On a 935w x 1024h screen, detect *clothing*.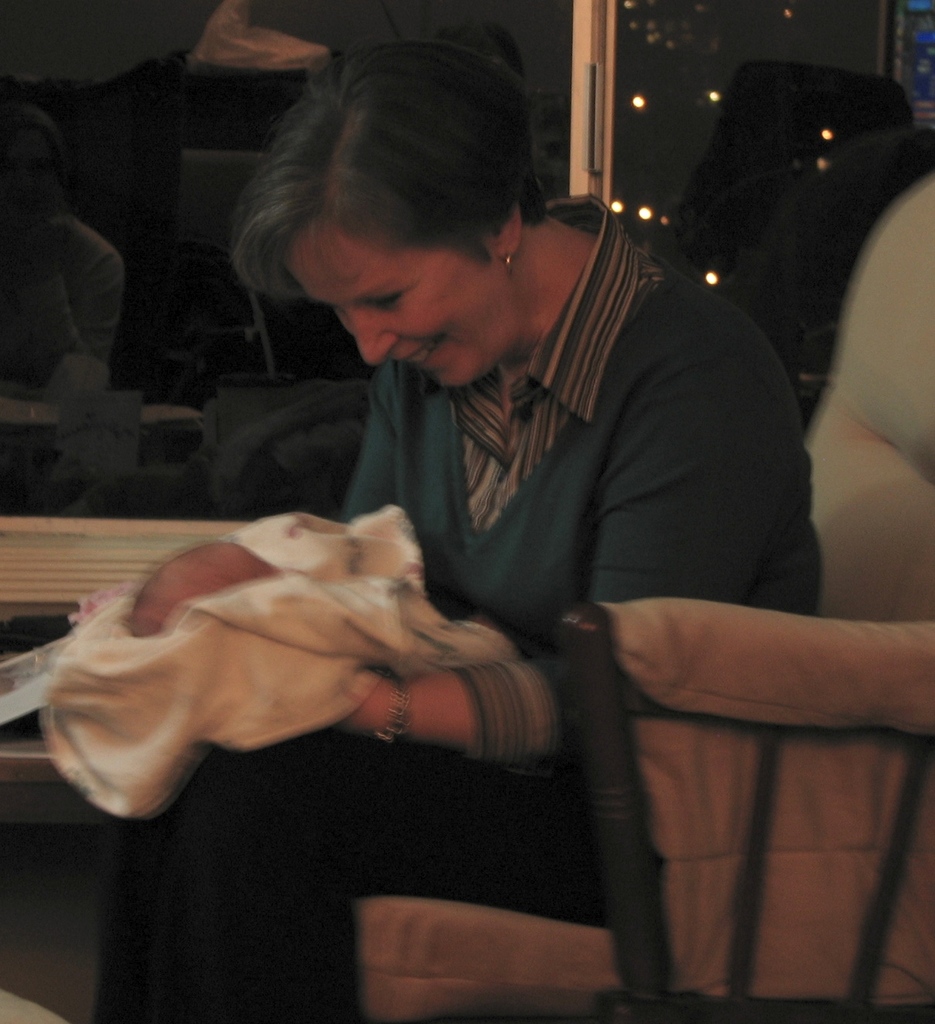
<box>115,126,846,952</box>.
